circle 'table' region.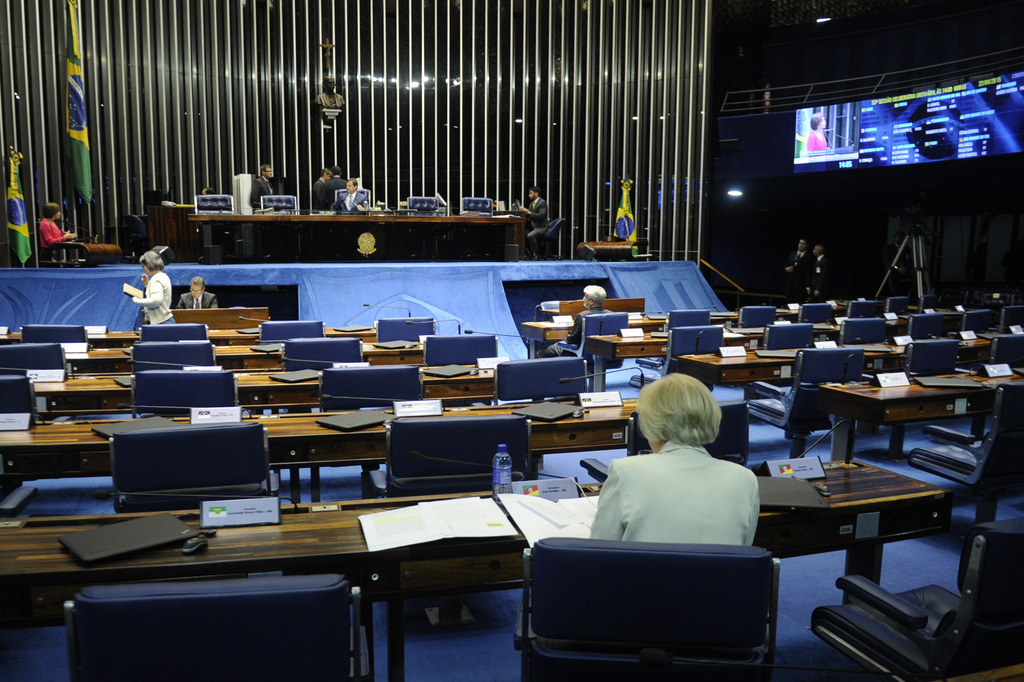
Region: Rect(142, 306, 268, 330).
